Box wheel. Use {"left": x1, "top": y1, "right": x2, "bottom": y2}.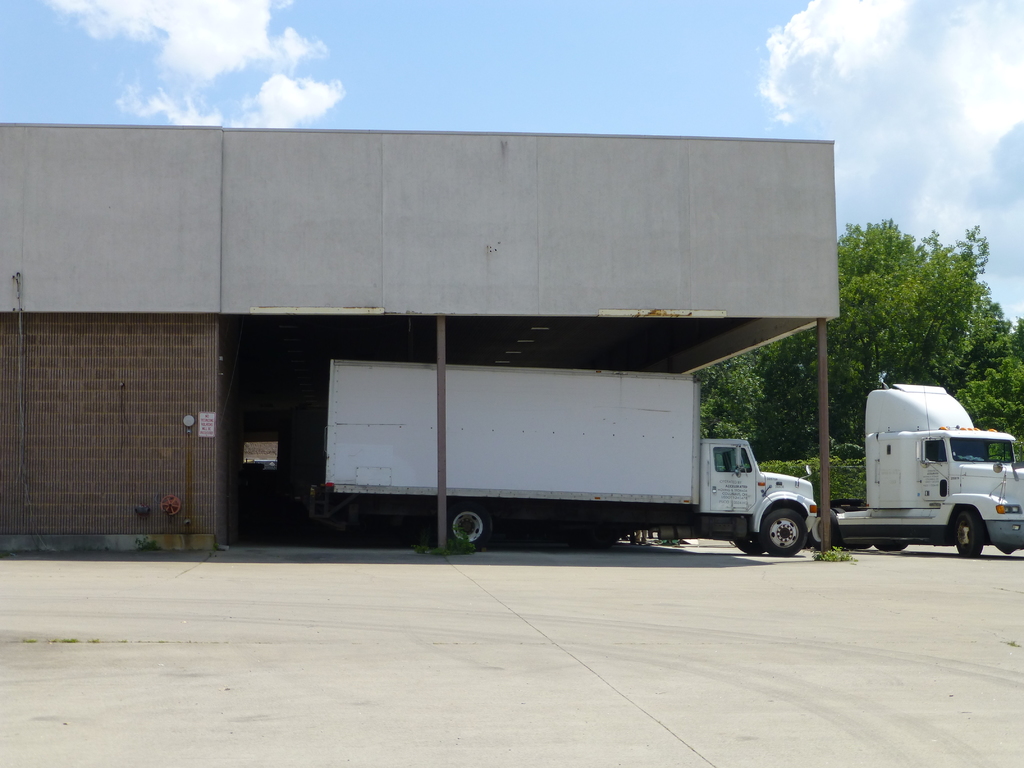
{"left": 442, "top": 502, "right": 489, "bottom": 552}.
